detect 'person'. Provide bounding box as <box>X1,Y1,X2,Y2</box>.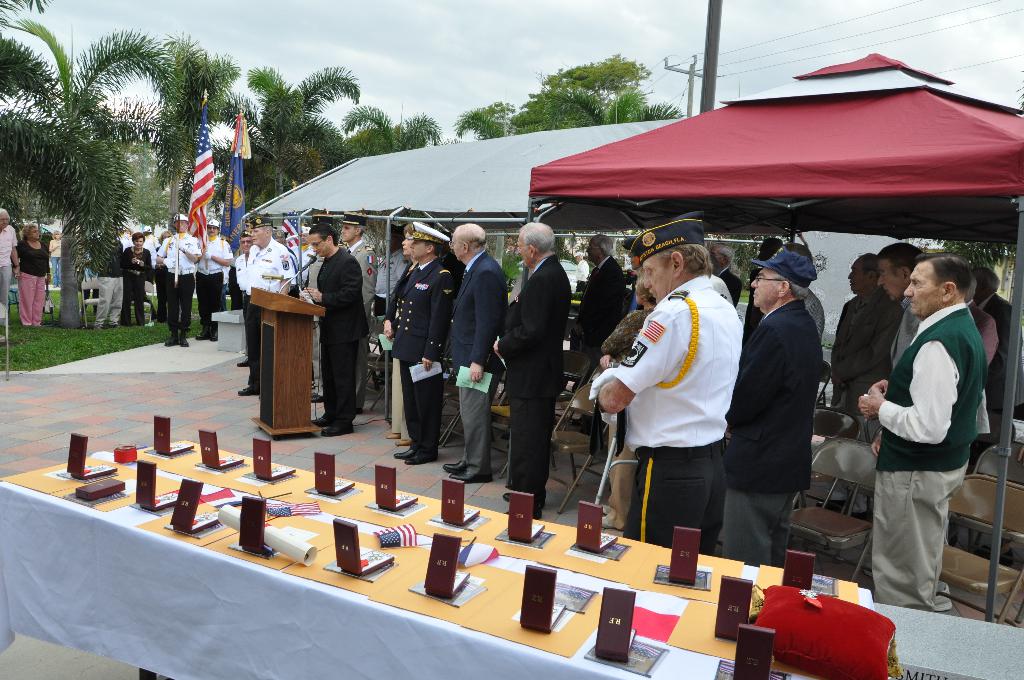
<box>389,223,454,464</box>.
